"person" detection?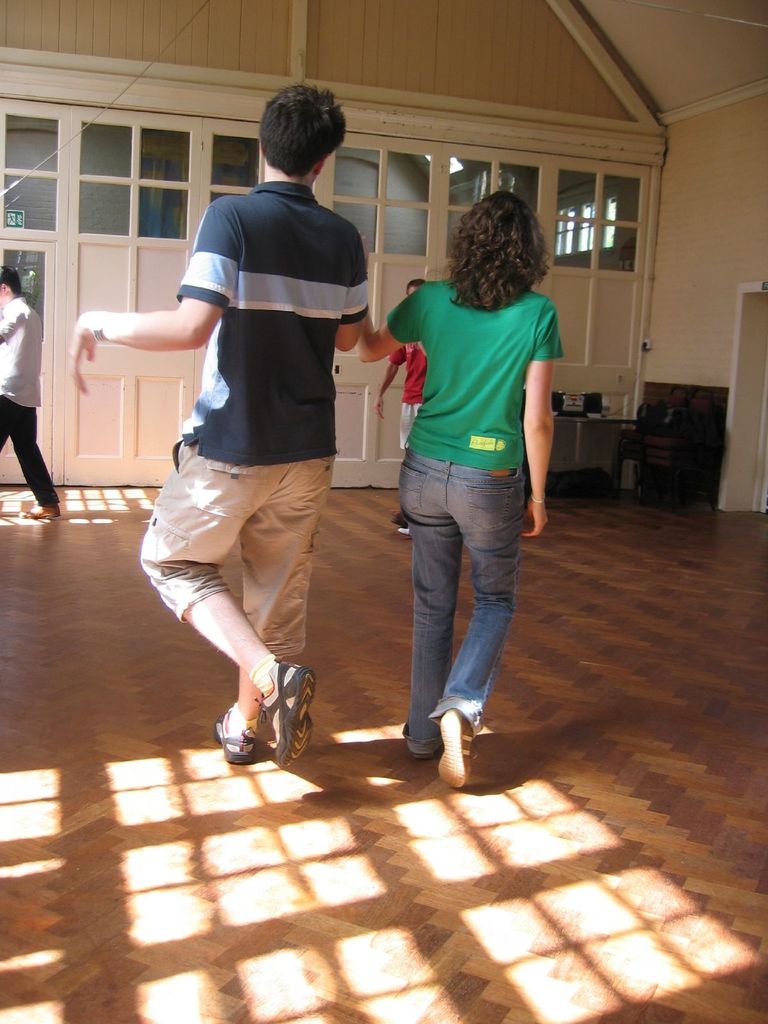
BBox(72, 80, 364, 762)
